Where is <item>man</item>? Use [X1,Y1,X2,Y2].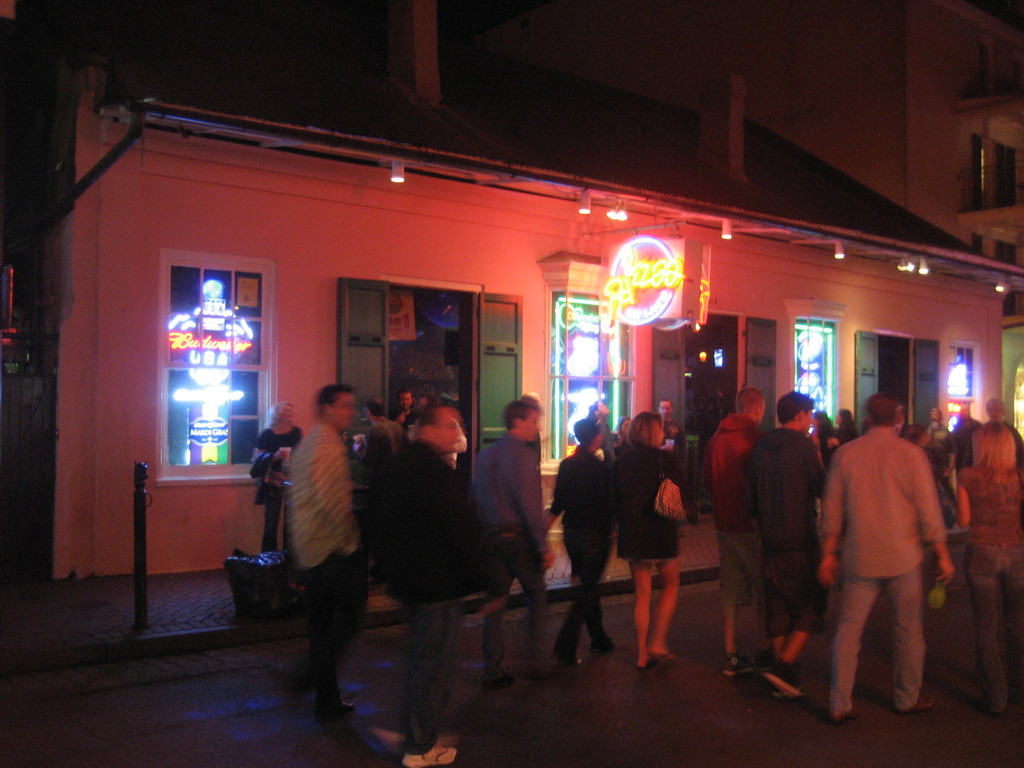
[476,399,553,678].
